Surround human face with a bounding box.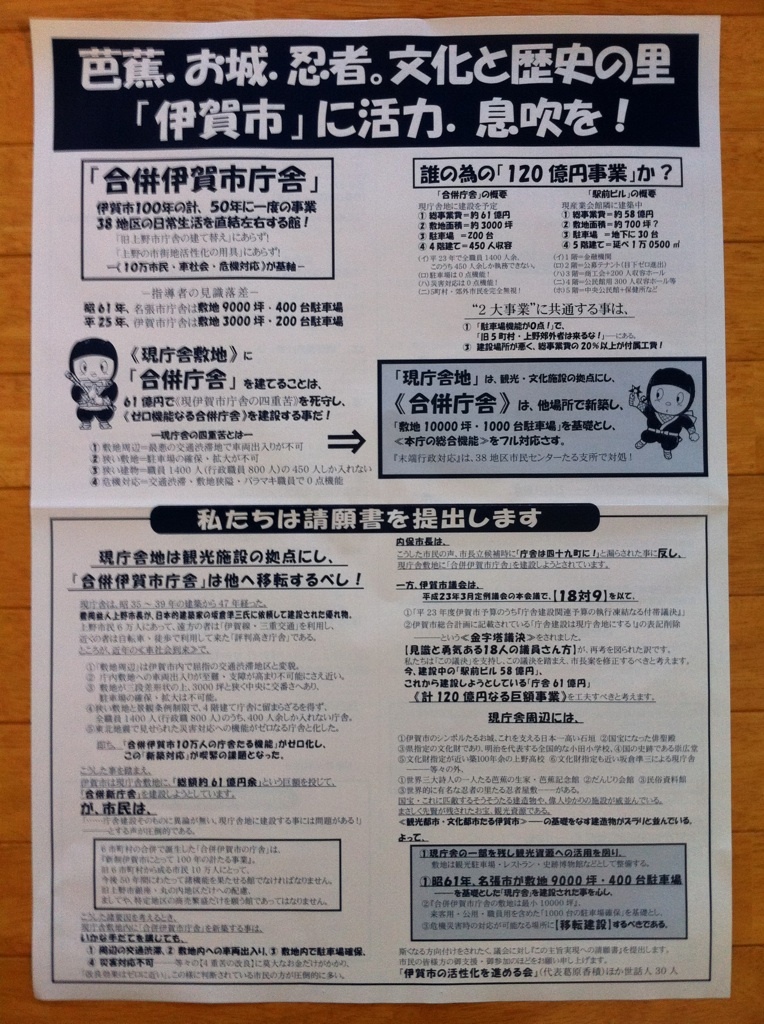
x1=651 y1=383 x2=692 y2=415.
